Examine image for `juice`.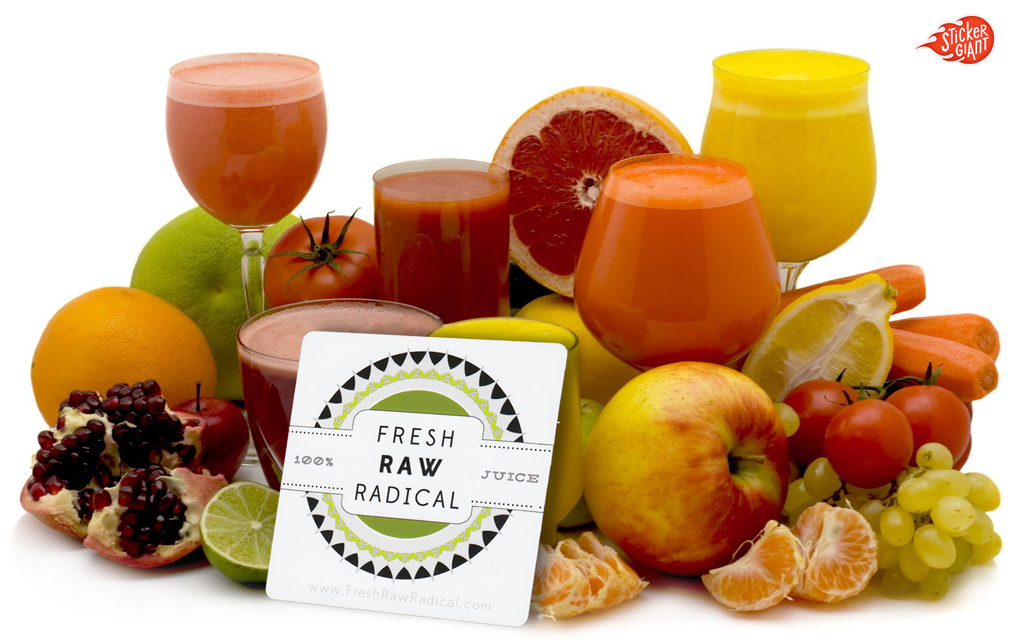
Examination result: 234/303/439/492.
